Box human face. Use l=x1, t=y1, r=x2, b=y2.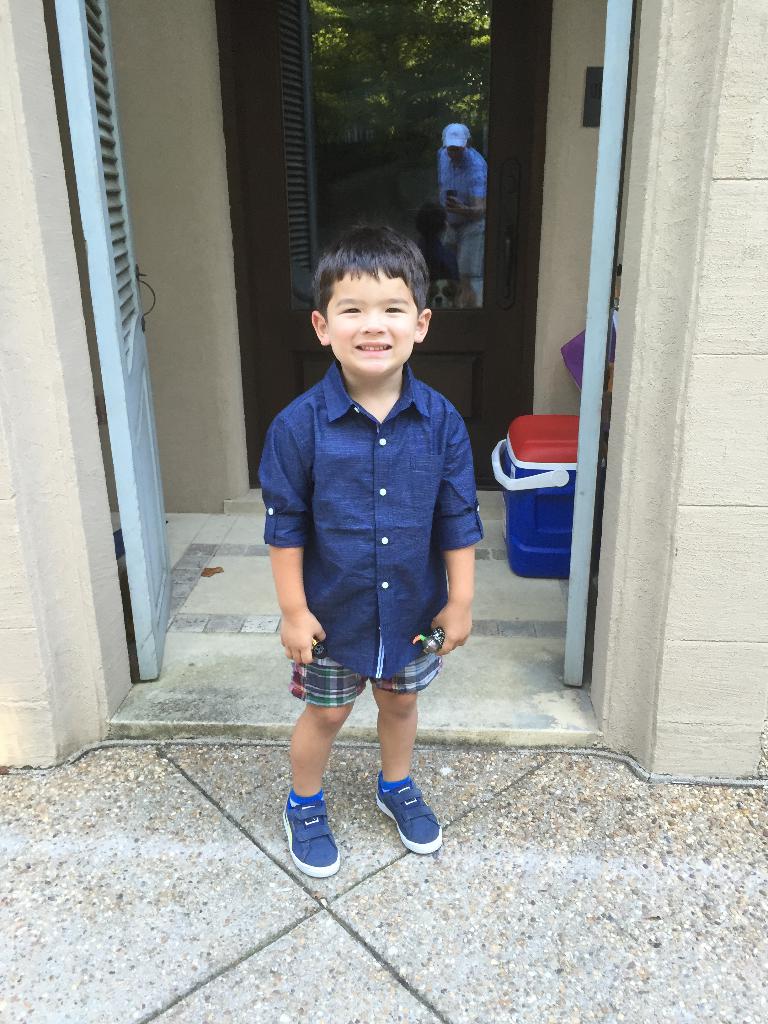
l=319, t=264, r=429, b=379.
